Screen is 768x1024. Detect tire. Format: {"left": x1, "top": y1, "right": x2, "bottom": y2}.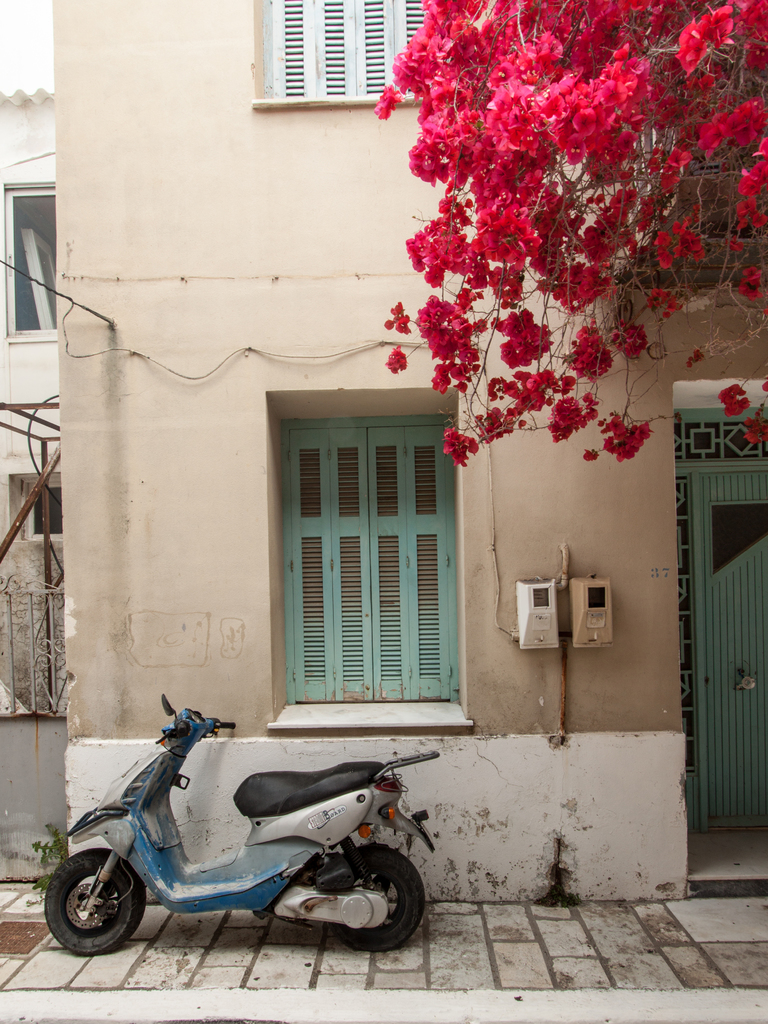
{"left": 38, "top": 844, "right": 148, "bottom": 961}.
